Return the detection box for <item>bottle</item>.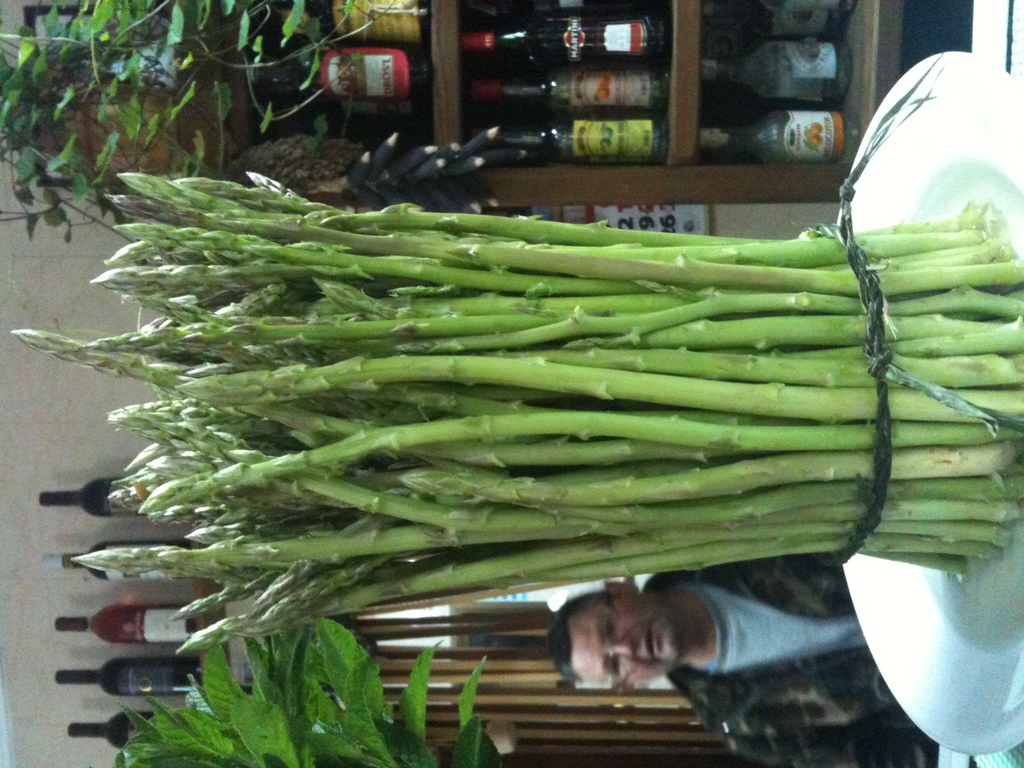
x1=465, y1=0, x2=650, y2=24.
